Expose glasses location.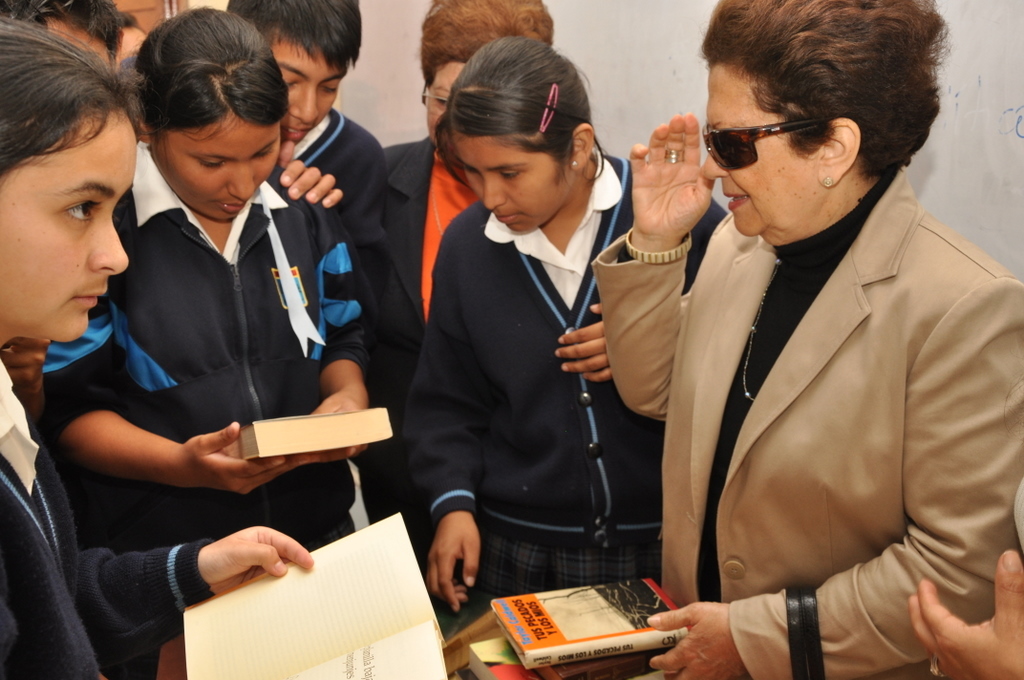
Exposed at pyautogui.locateOnScreen(419, 84, 449, 116).
